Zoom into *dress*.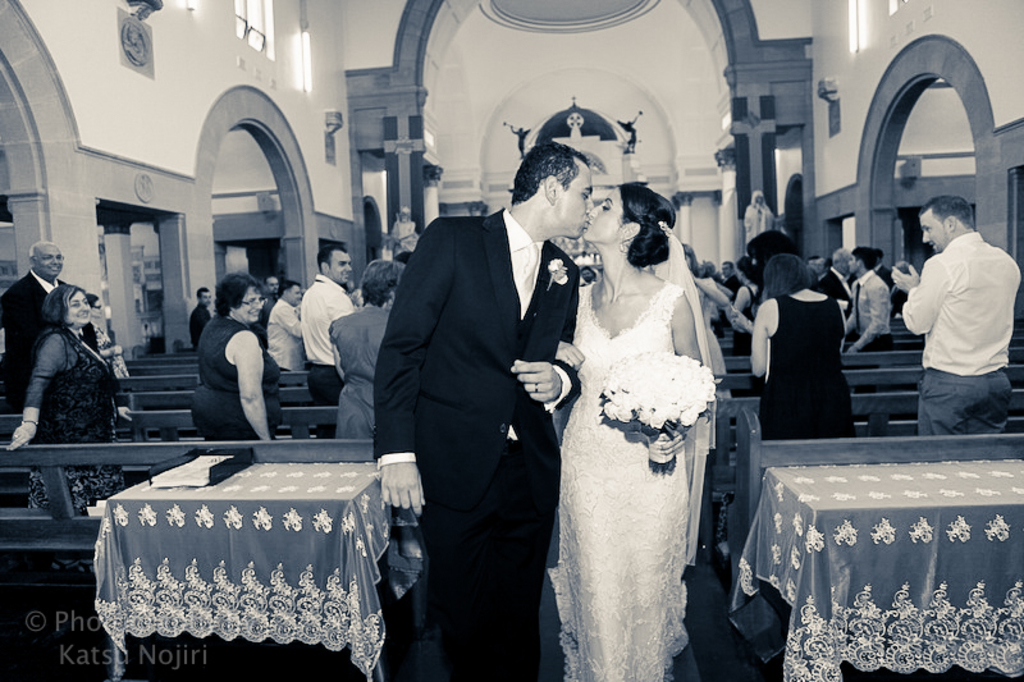
Zoom target: rect(326, 303, 389, 434).
